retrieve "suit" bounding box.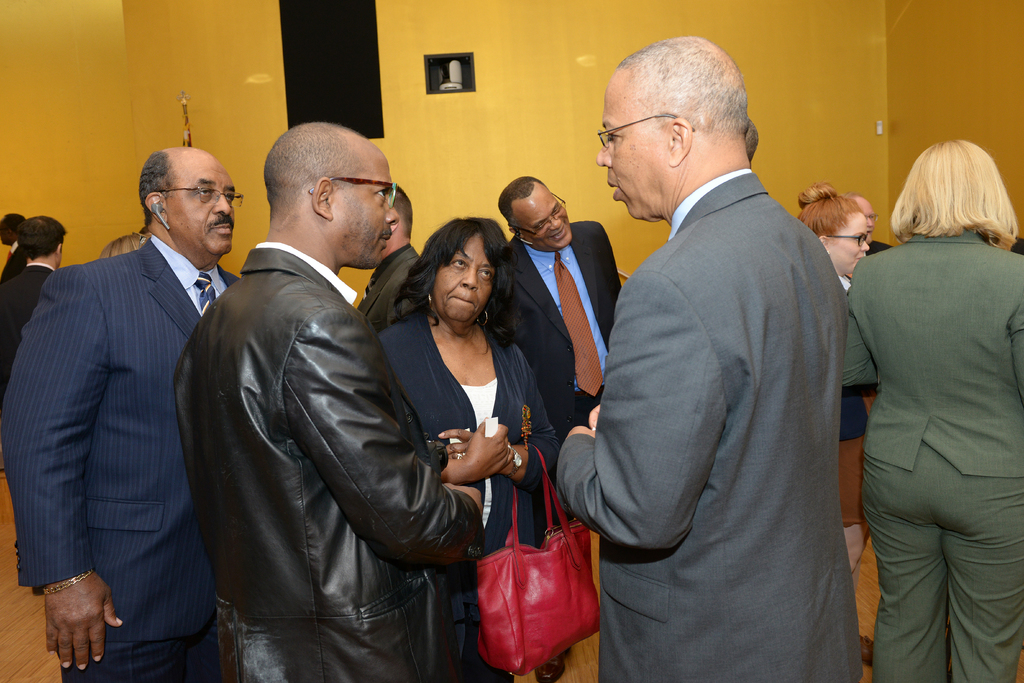
Bounding box: (839,231,1023,682).
